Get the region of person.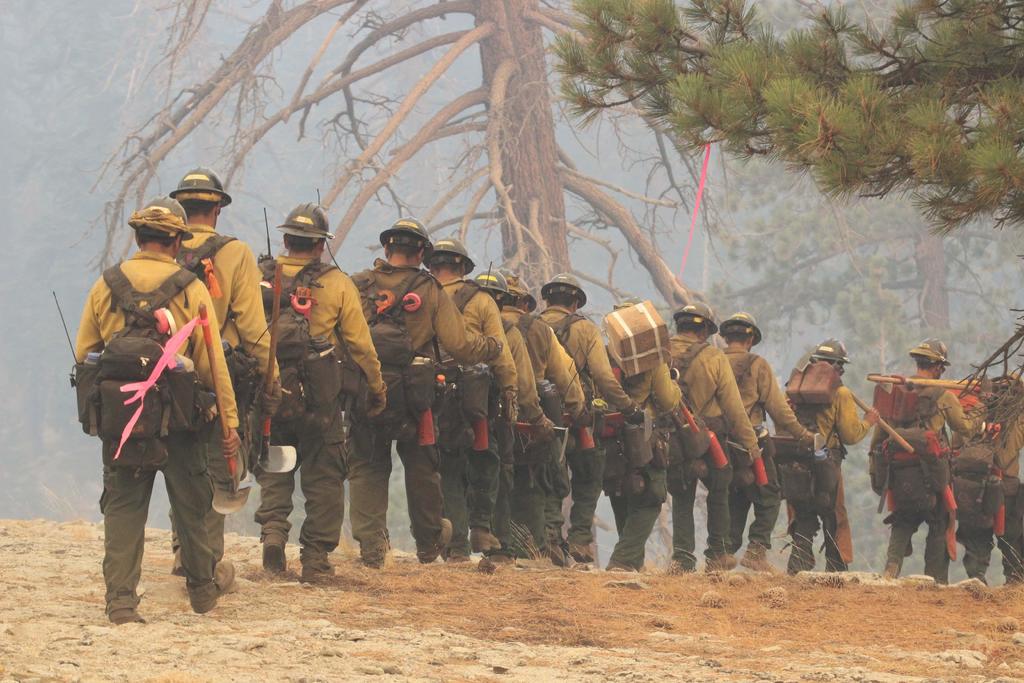
[993, 390, 1023, 579].
